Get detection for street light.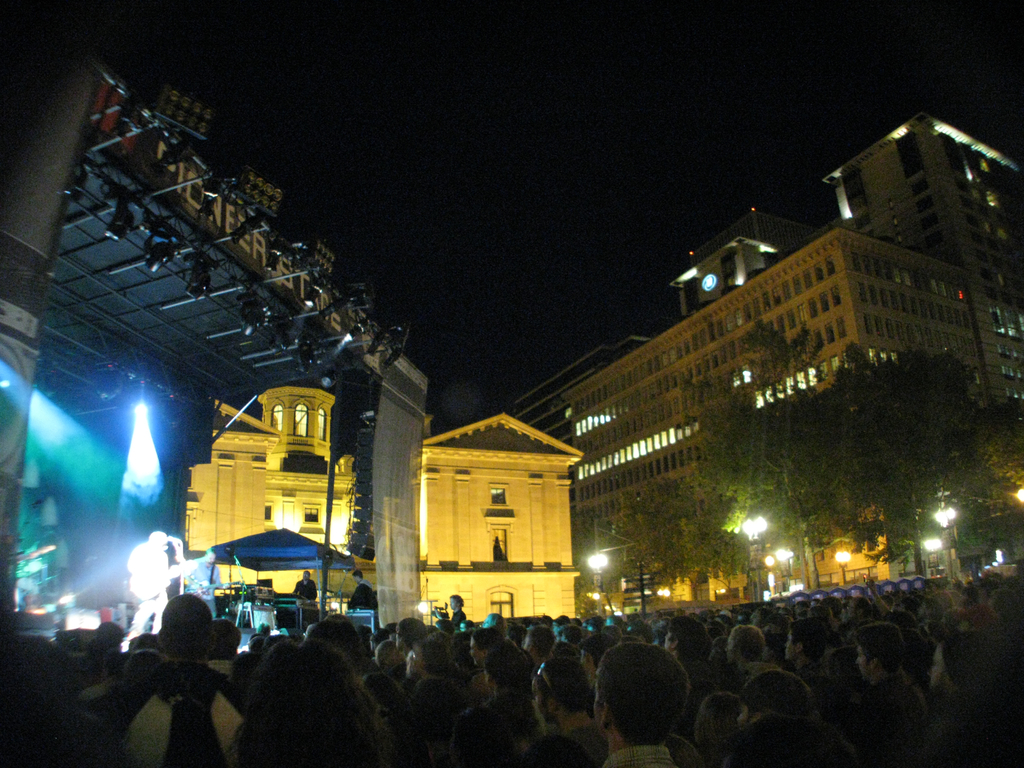
Detection: [924,486,993,630].
